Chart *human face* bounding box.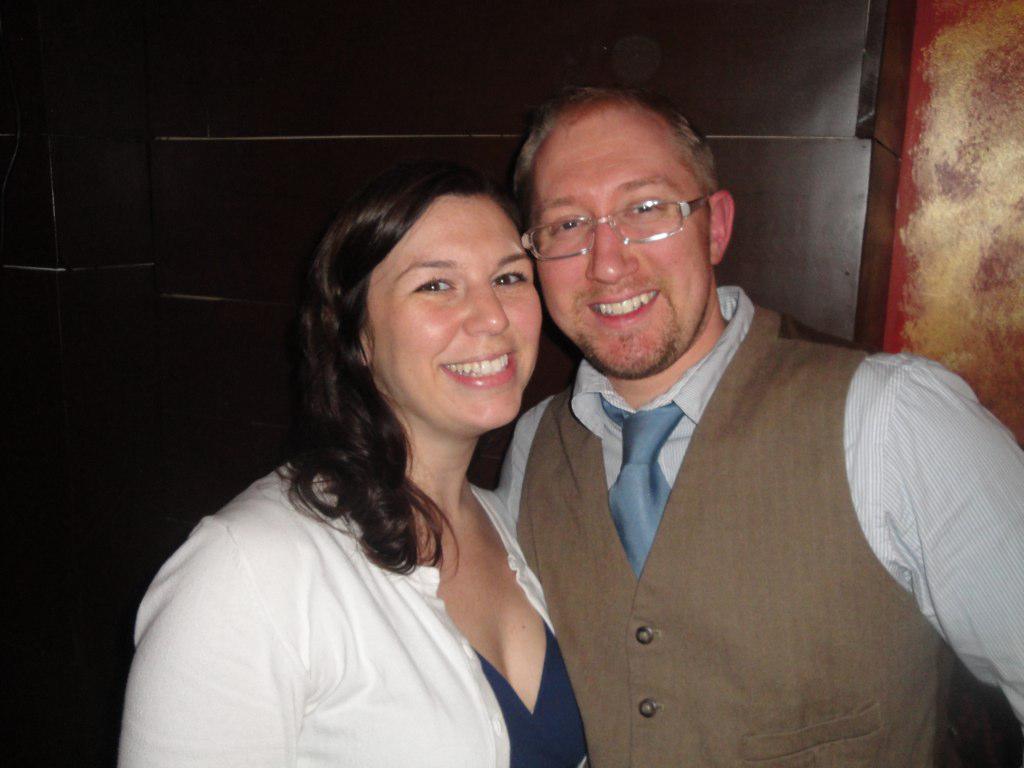
Charted: <box>528,107,715,373</box>.
